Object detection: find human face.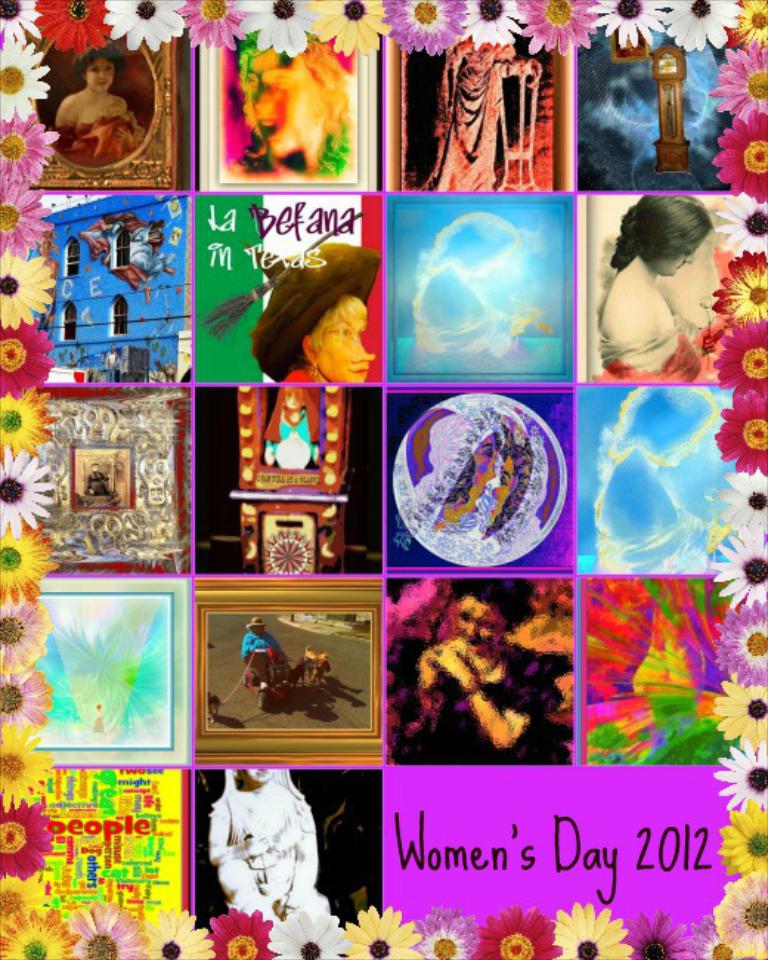
bbox=[87, 59, 117, 93].
